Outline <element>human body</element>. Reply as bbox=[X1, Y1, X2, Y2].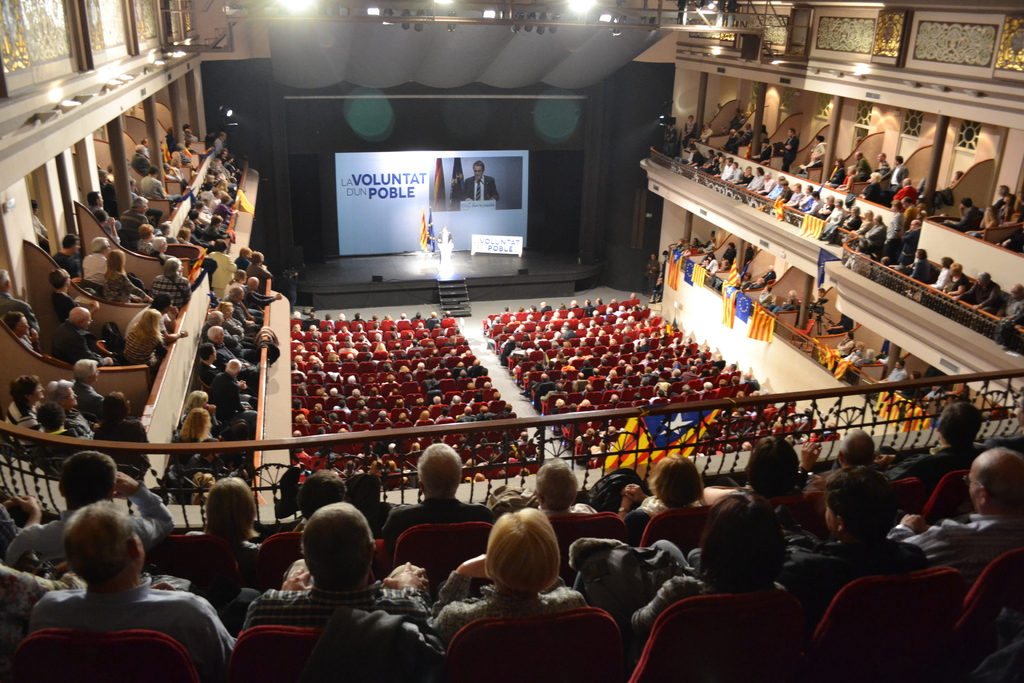
bbox=[121, 311, 164, 366].
